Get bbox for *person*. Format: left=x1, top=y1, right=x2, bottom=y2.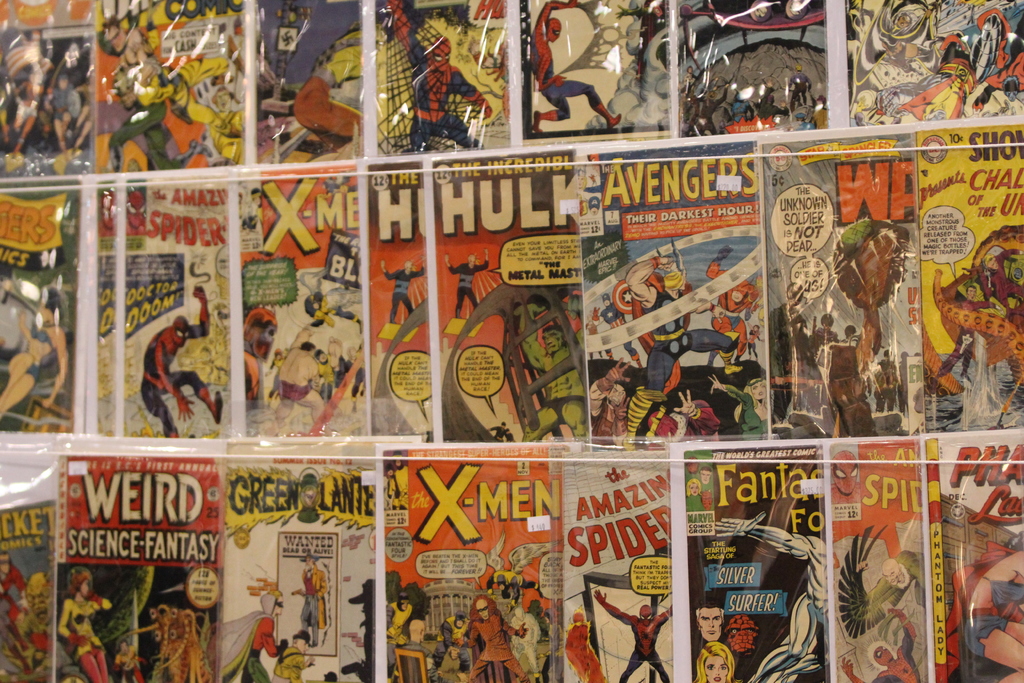
left=399, top=621, right=430, bottom=675.
